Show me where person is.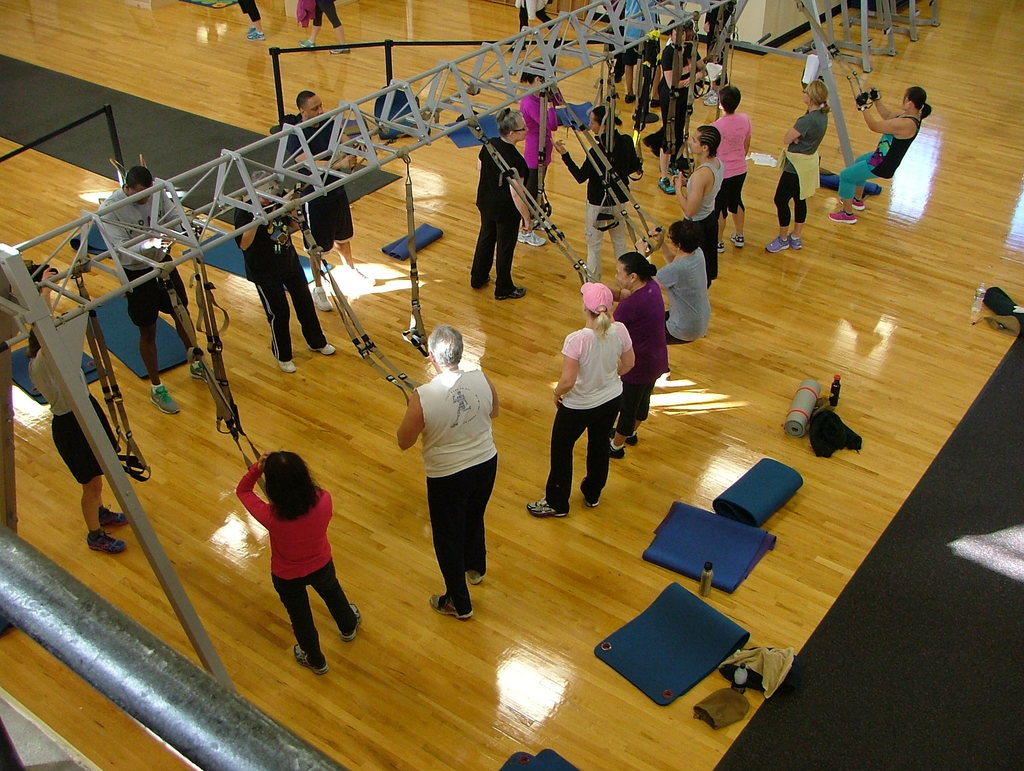
person is at 284:0:357:47.
